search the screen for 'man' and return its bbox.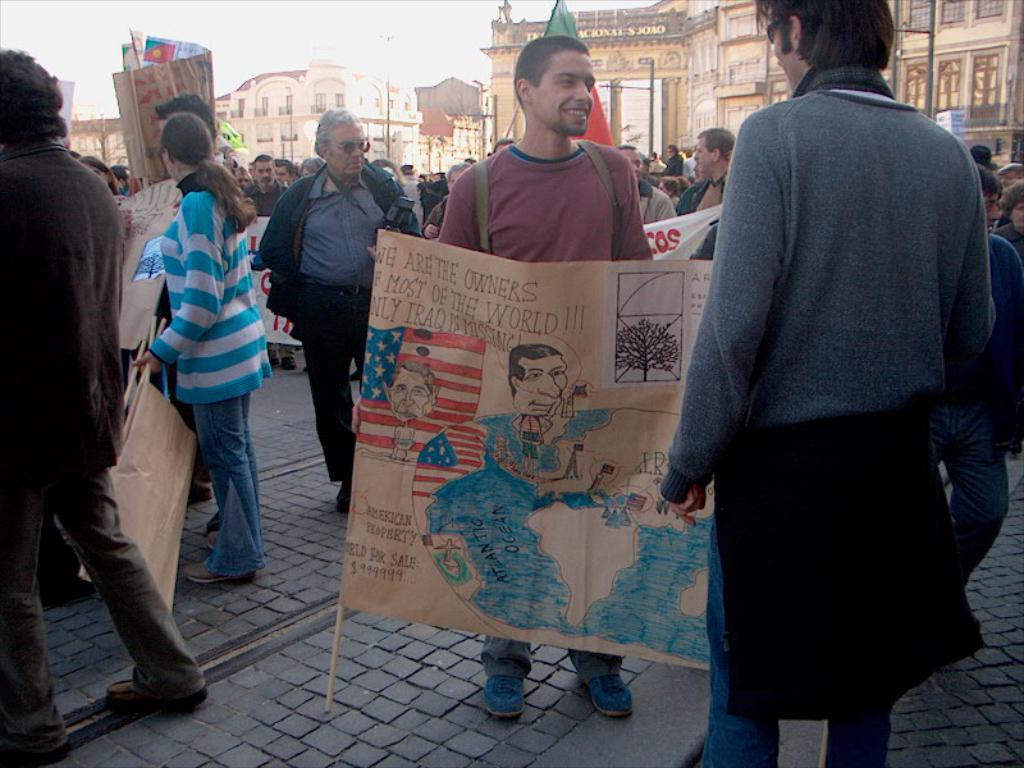
Found: {"left": 659, "top": 141, "right": 689, "bottom": 178}.
